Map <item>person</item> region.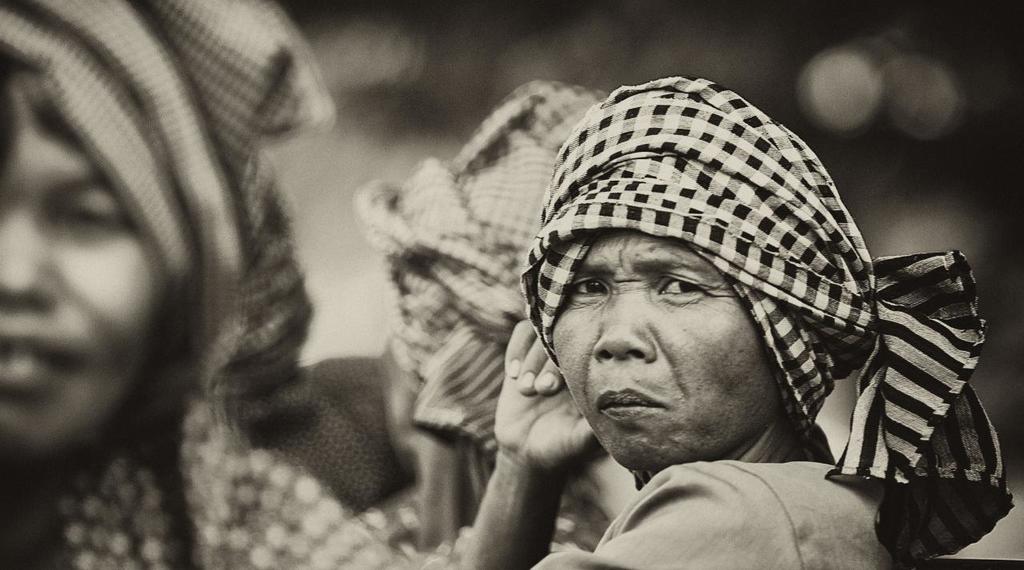
Mapped to bbox(295, 82, 605, 540).
